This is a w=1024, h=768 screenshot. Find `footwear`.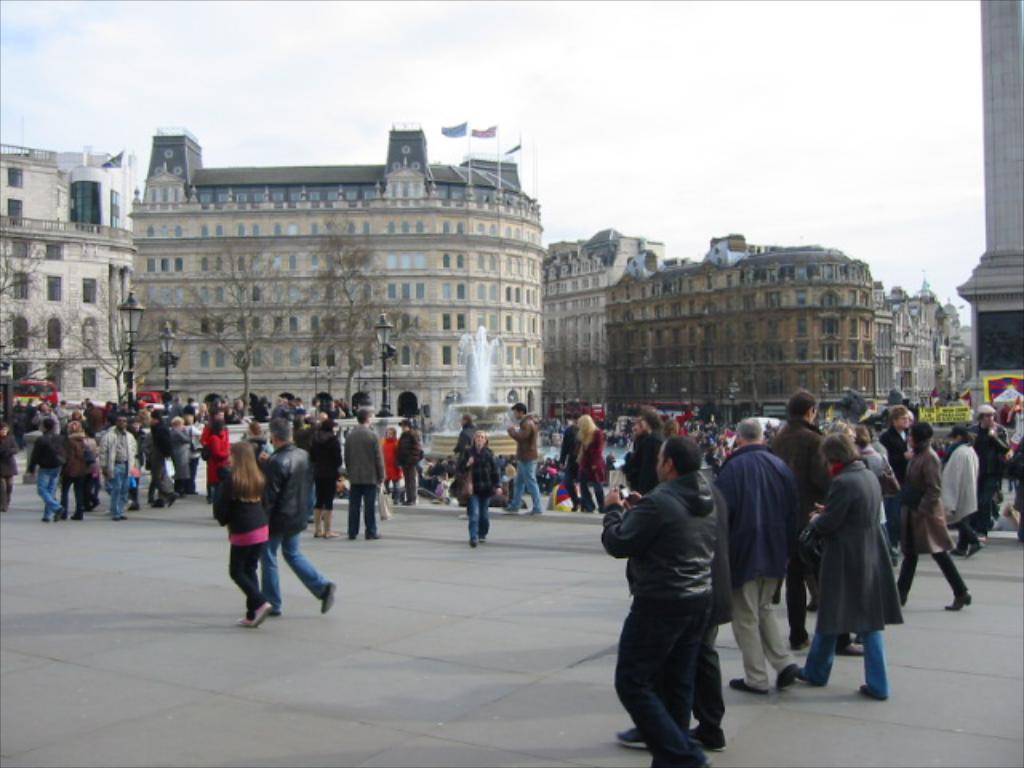
Bounding box: bbox=(965, 538, 987, 560).
